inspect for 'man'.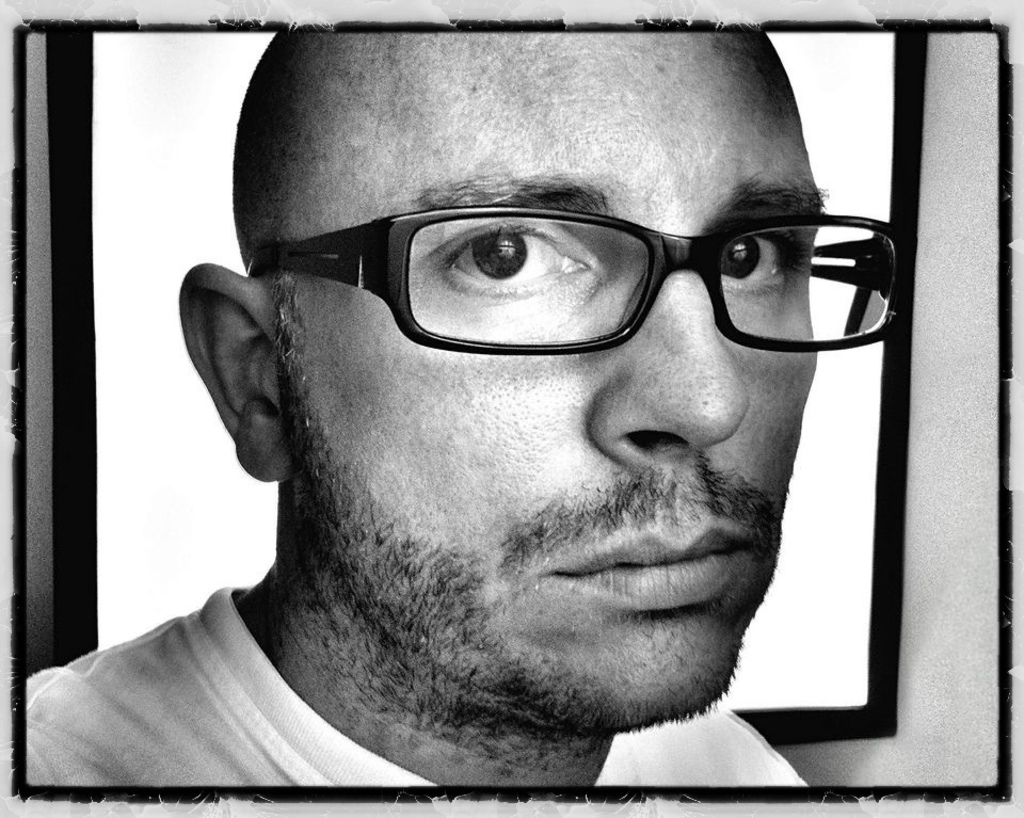
Inspection: <bbox>15, 41, 991, 797</bbox>.
